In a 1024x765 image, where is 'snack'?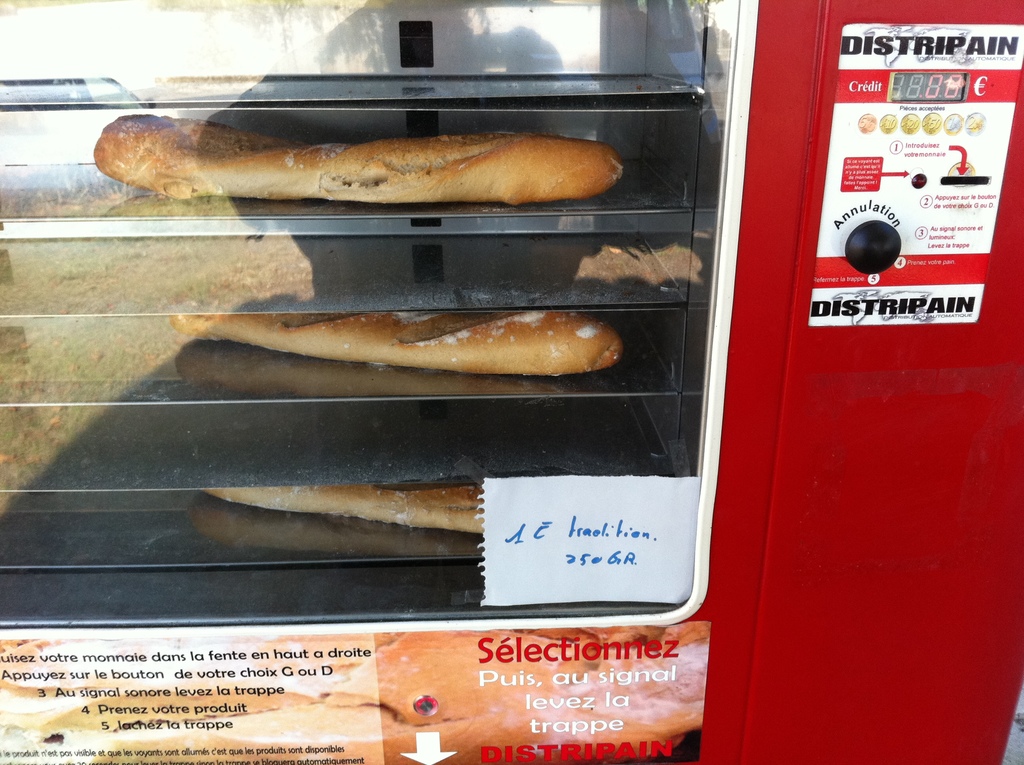
pyautogui.locateOnScreen(132, 108, 646, 215).
